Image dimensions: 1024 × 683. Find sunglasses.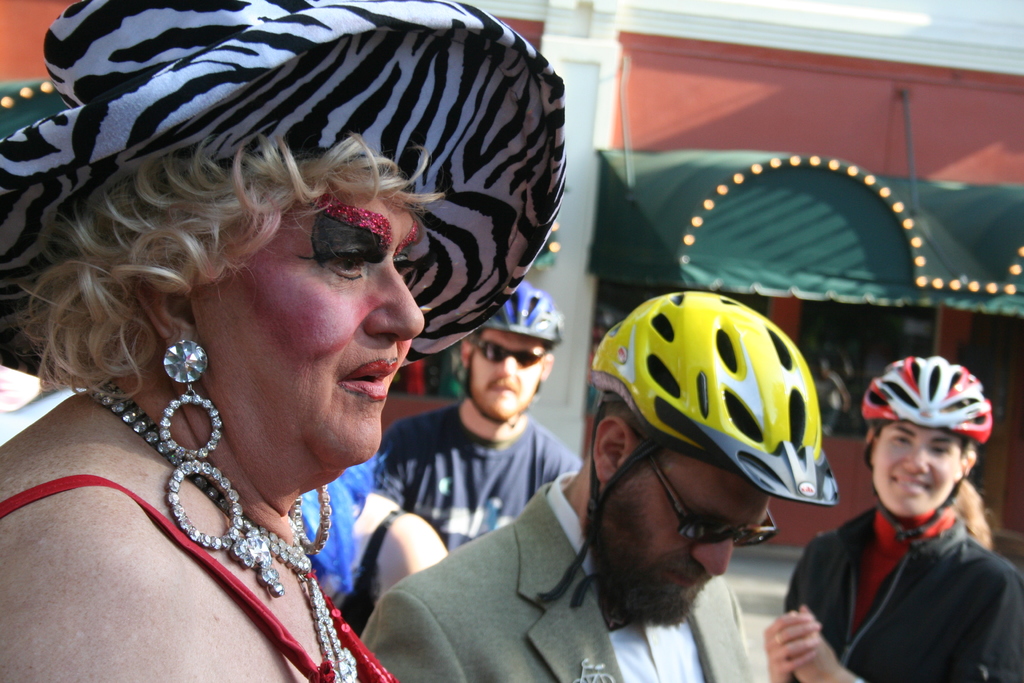
bbox=[471, 338, 551, 367].
